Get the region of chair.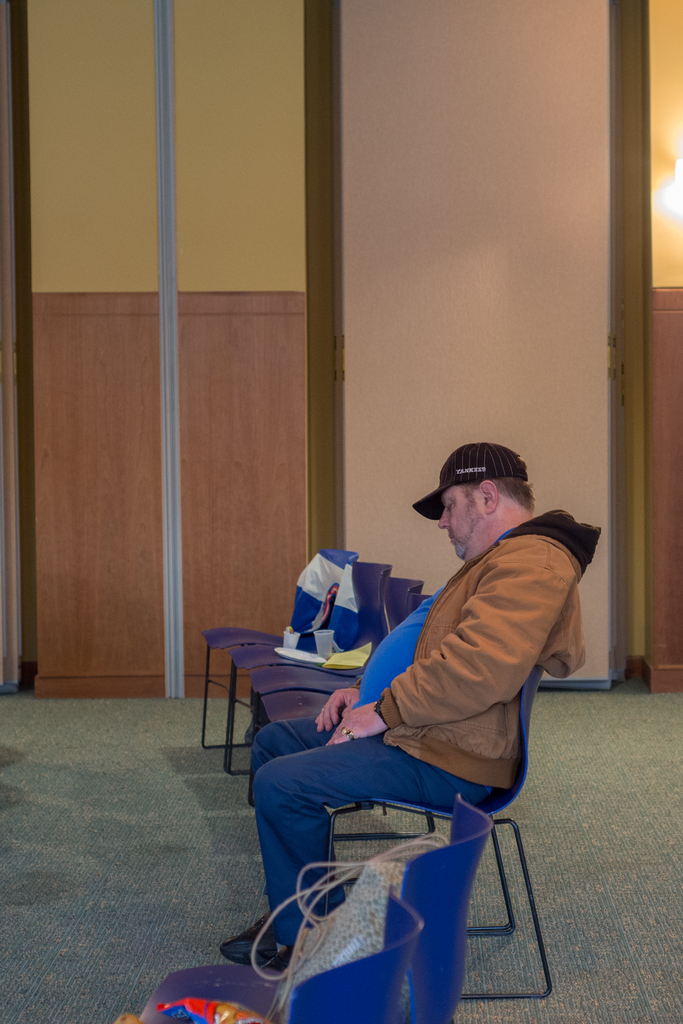
(316,661,550,990).
